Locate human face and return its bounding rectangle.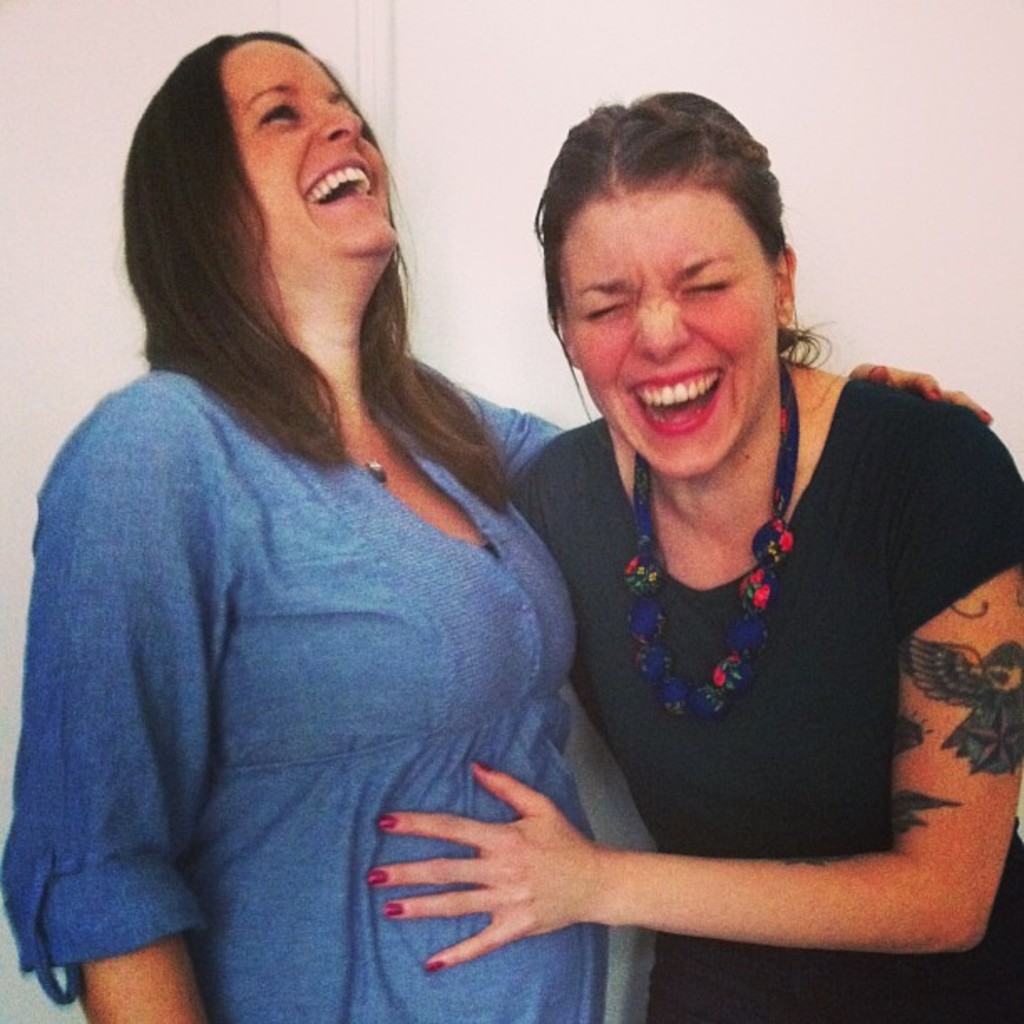
detection(221, 35, 402, 258).
